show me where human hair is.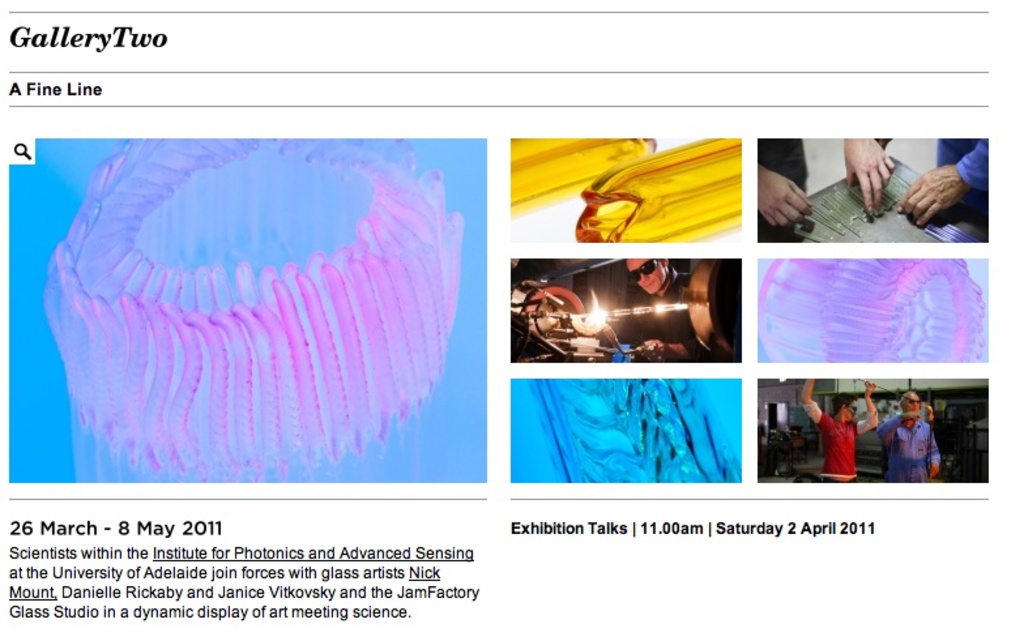
human hair is at Rect(835, 396, 859, 418).
